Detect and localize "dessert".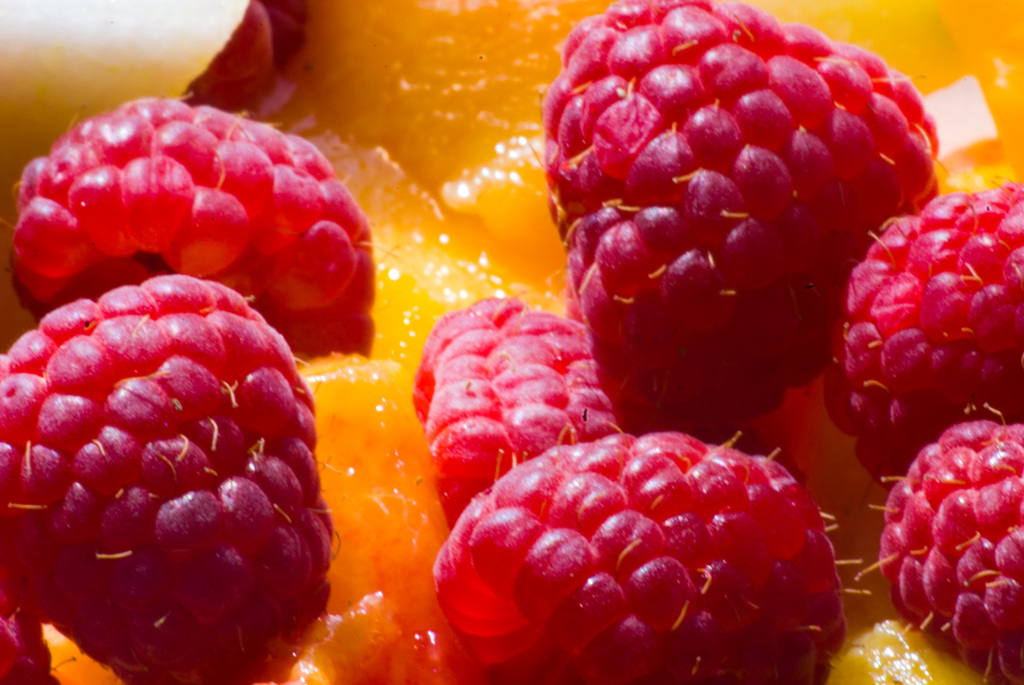
Localized at (0,0,1023,684).
